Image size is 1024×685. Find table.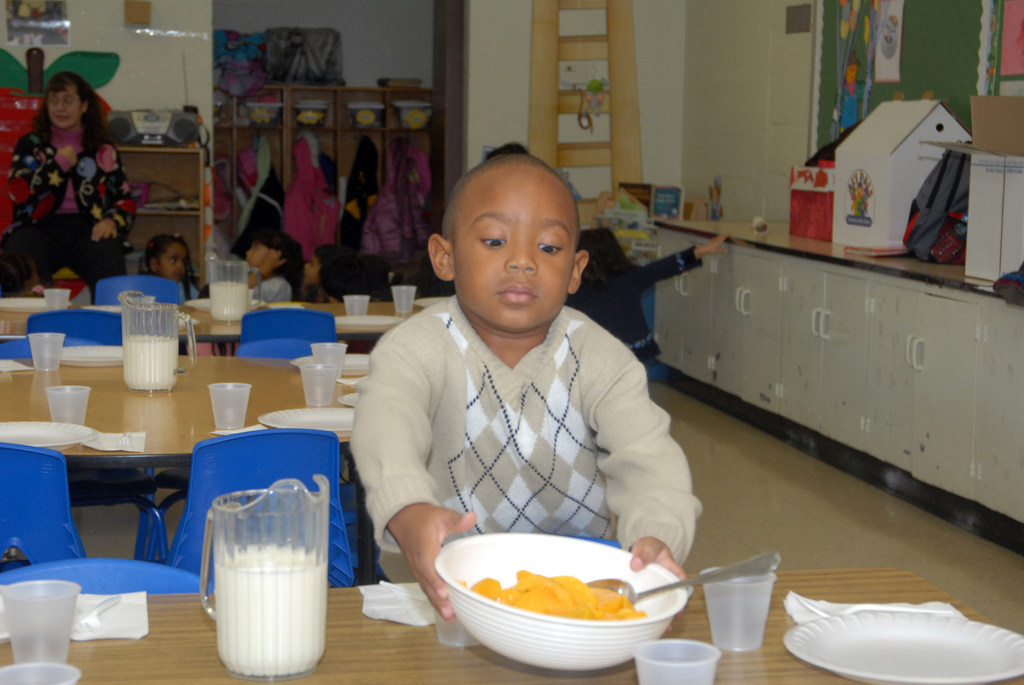
(0, 361, 372, 461).
